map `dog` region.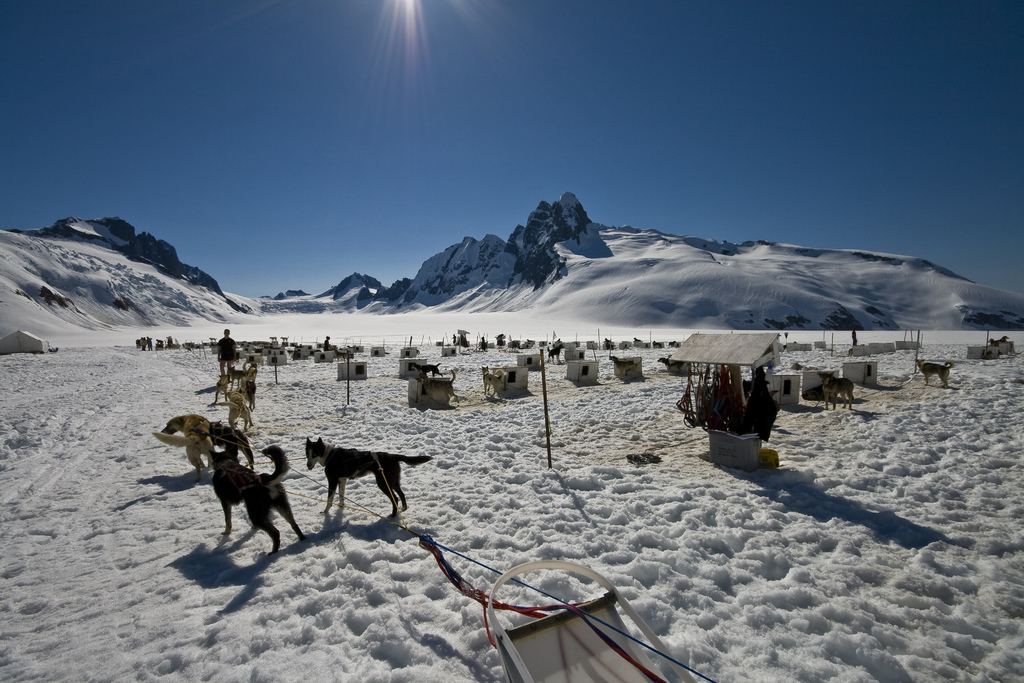
Mapped to 221, 364, 255, 384.
